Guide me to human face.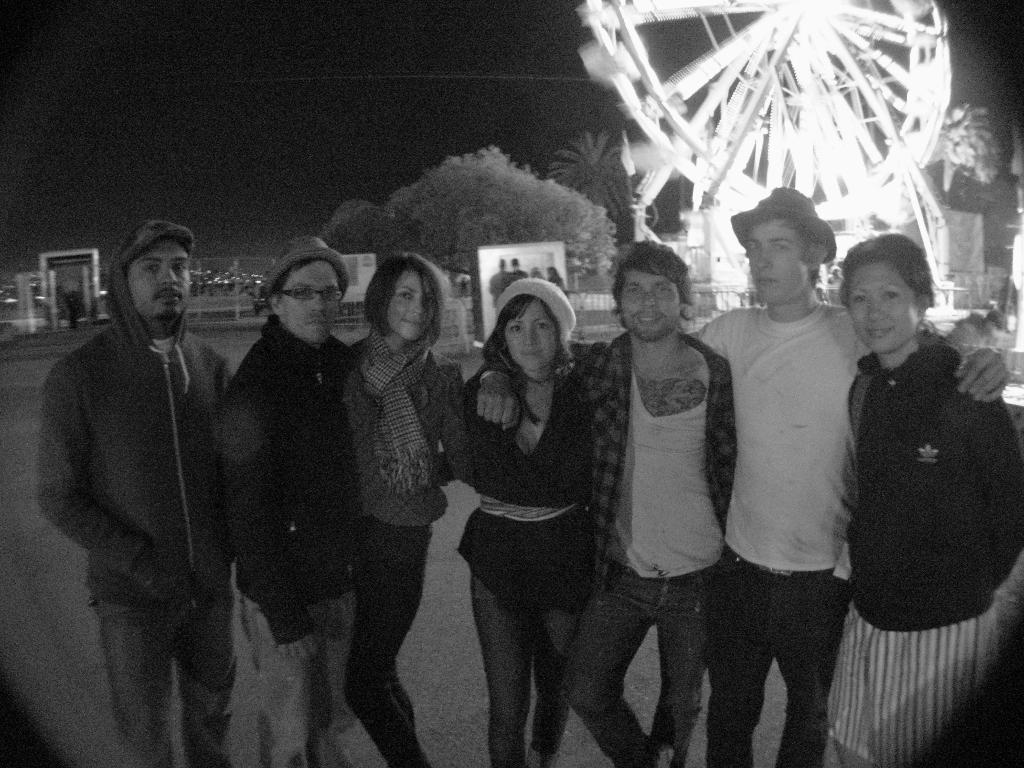
Guidance: 119:246:191:318.
